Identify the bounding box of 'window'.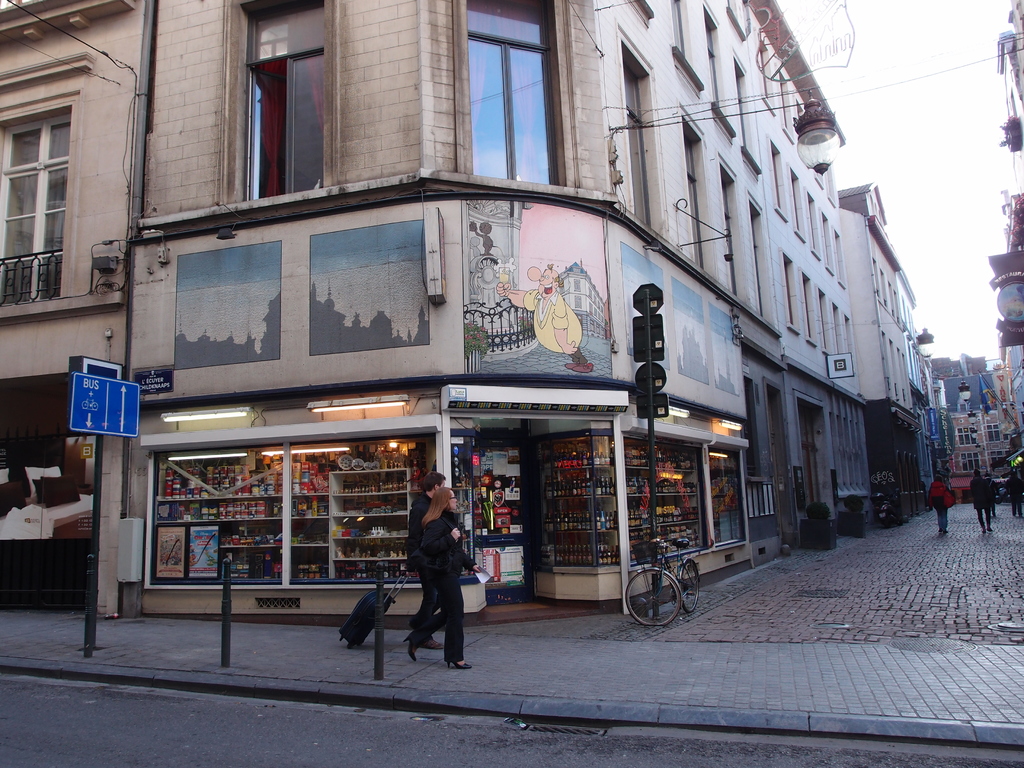
l=464, t=0, r=563, b=188.
